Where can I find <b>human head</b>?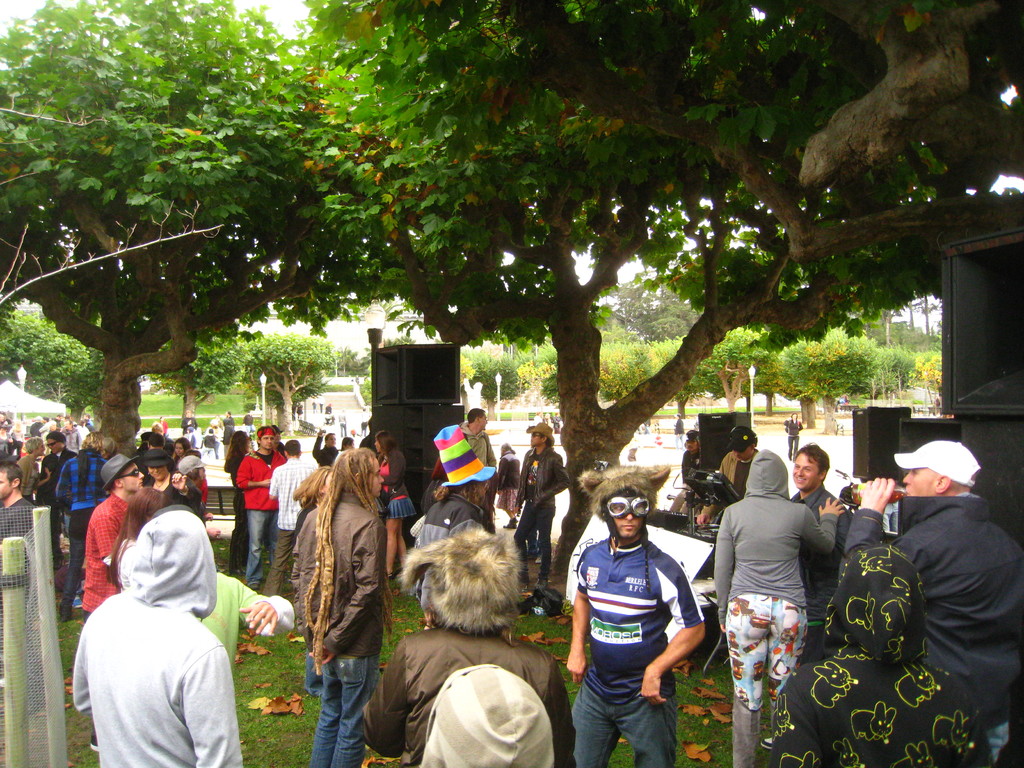
You can find it at bbox=[138, 428, 148, 445].
